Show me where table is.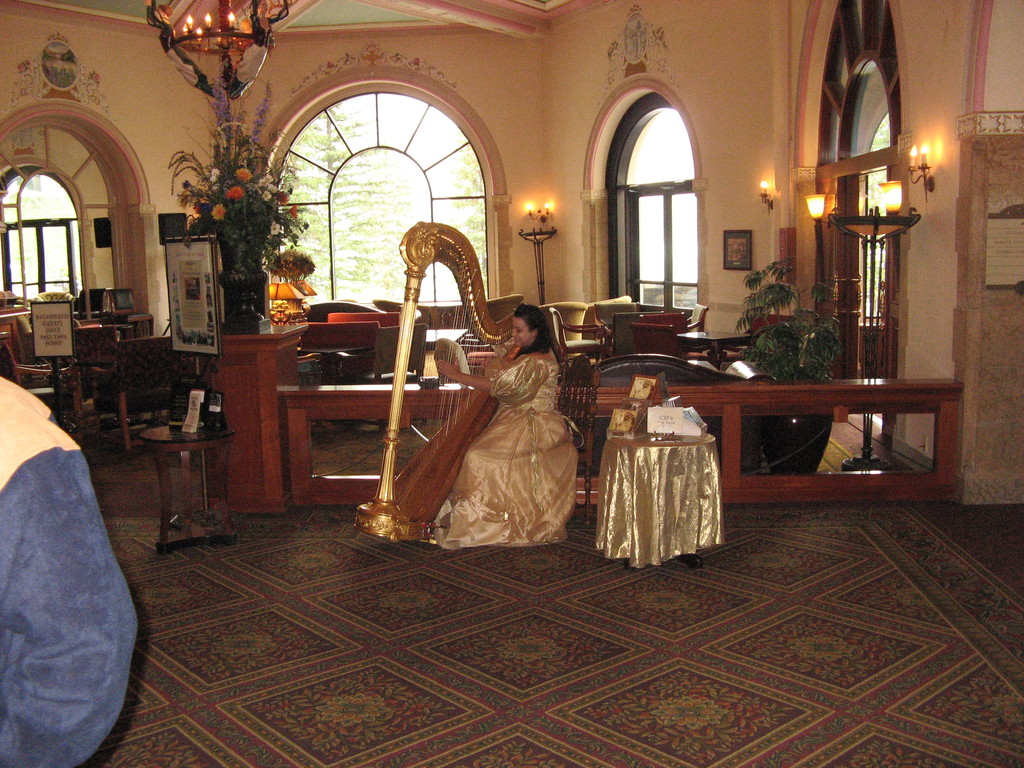
table is at box(299, 344, 369, 378).
